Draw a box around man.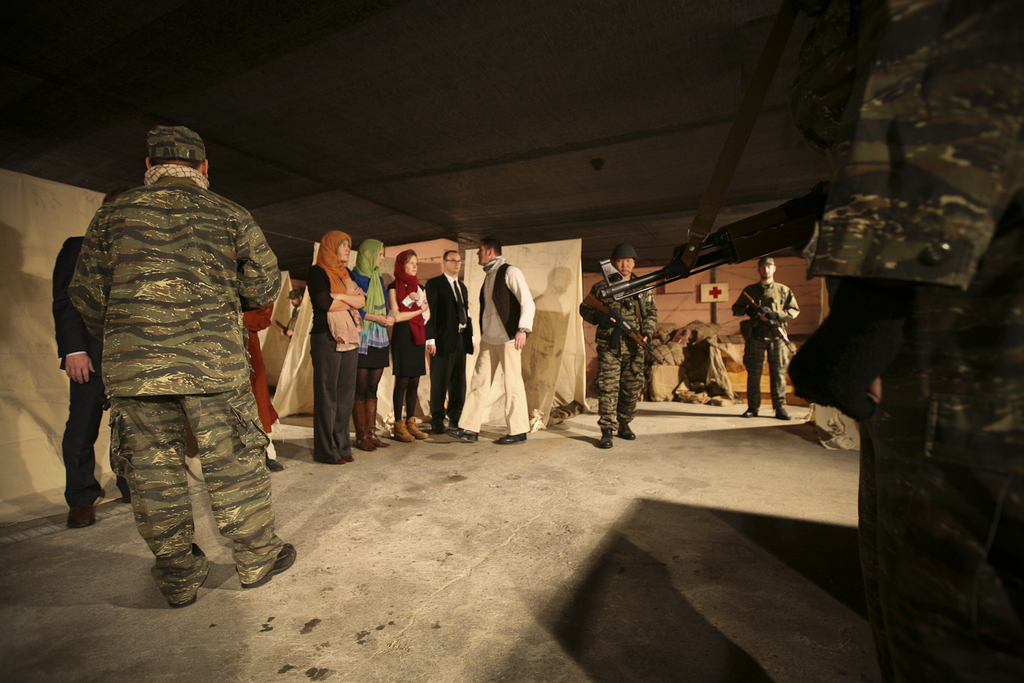
[left=733, top=257, right=799, bottom=421].
